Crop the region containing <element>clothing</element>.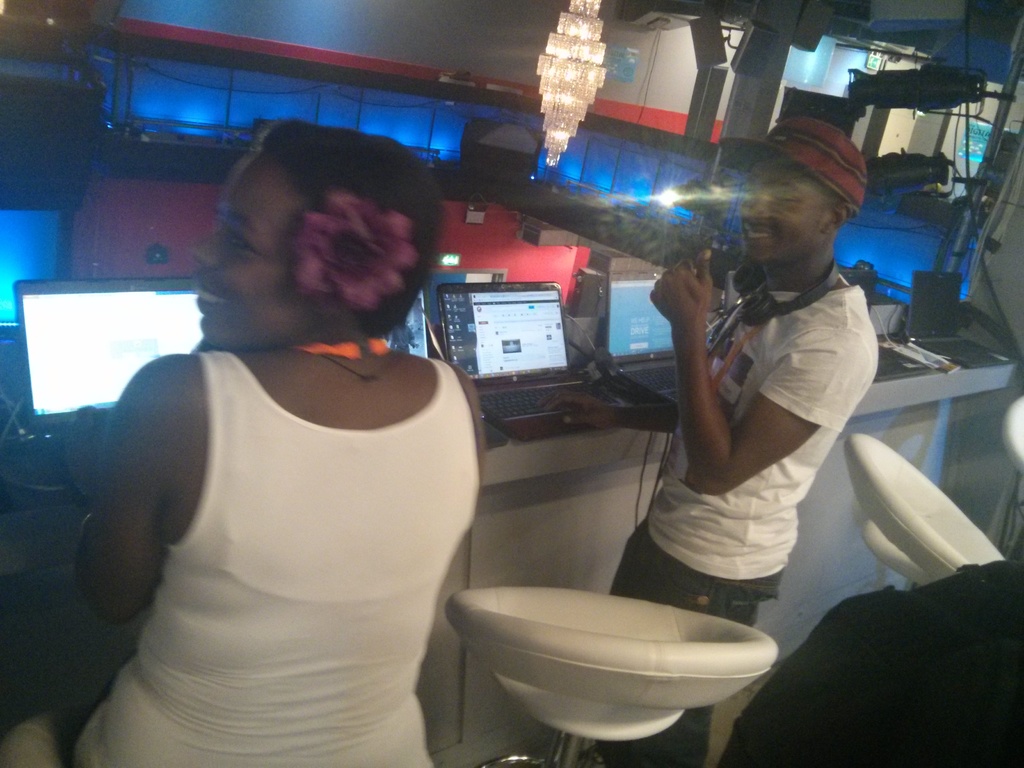
Crop region: crop(606, 281, 892, 767).
